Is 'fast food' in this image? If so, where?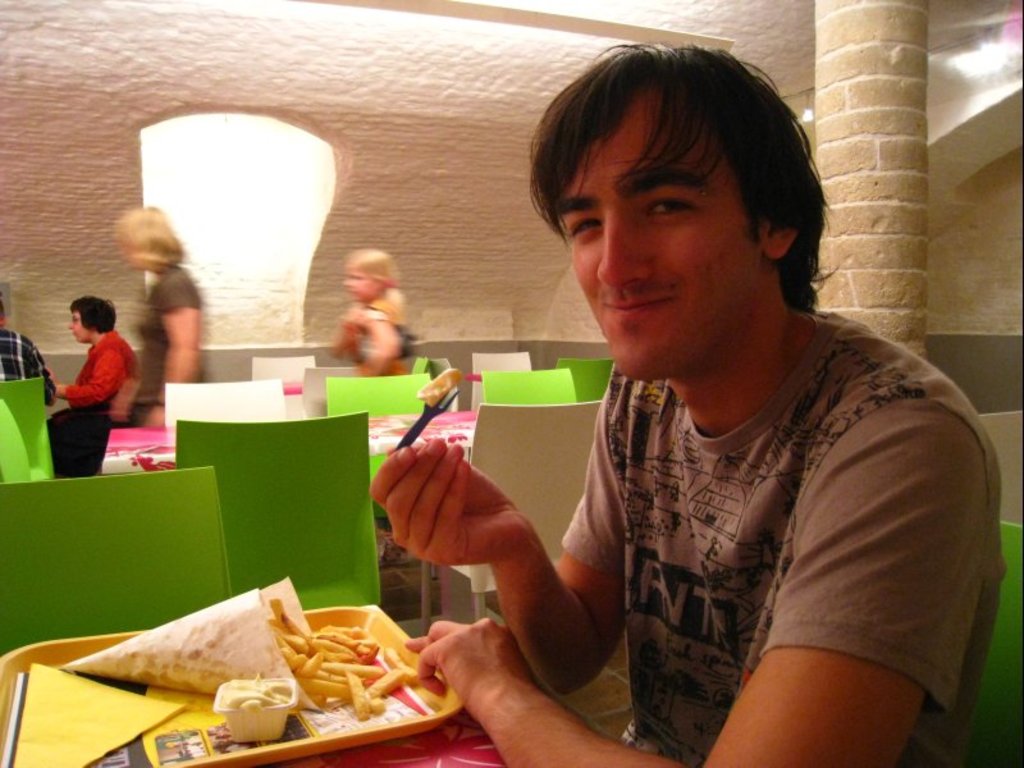
Yes, at <region>262, 590, 420, 722</region>.
